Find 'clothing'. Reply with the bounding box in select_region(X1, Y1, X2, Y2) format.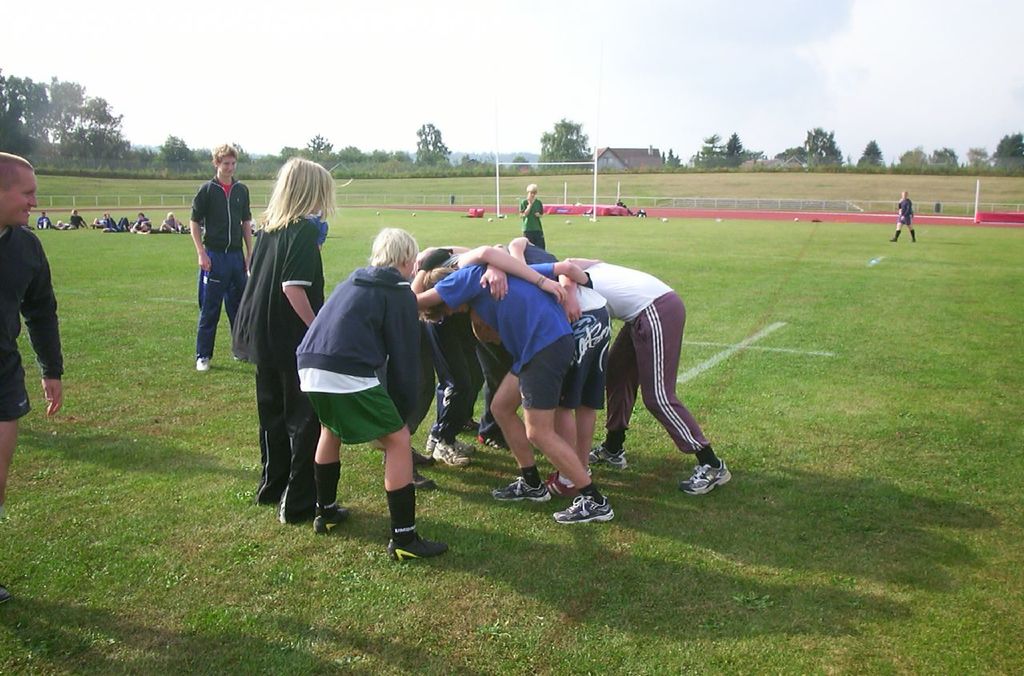
select_region(519, 195, 547, 252).
